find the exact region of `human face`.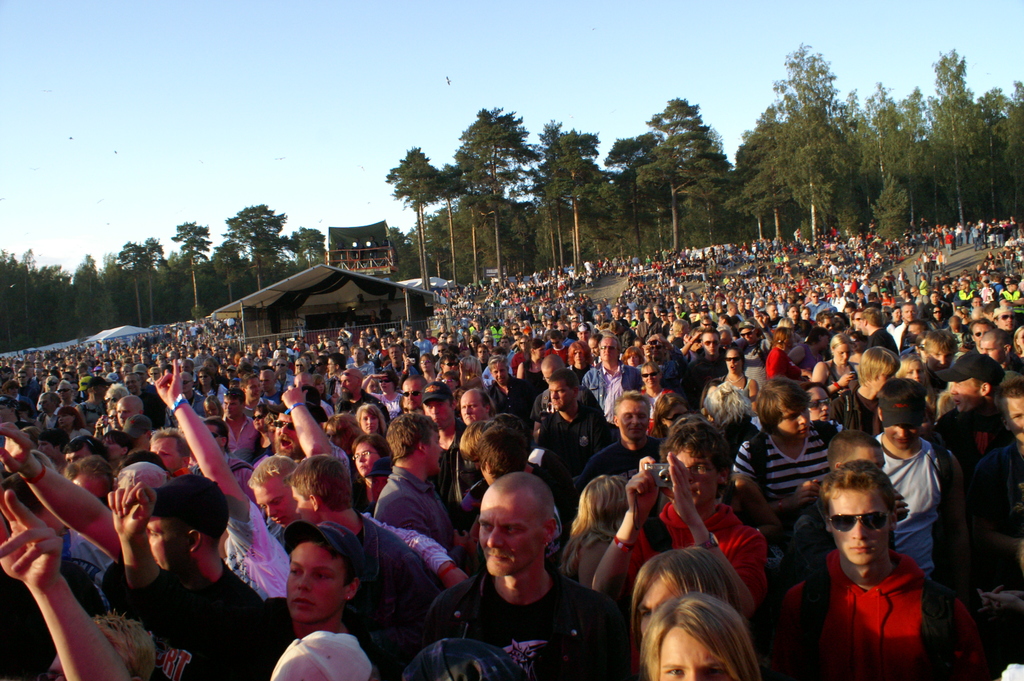
Exact region: bbox=[976, 322, 991, 339].
